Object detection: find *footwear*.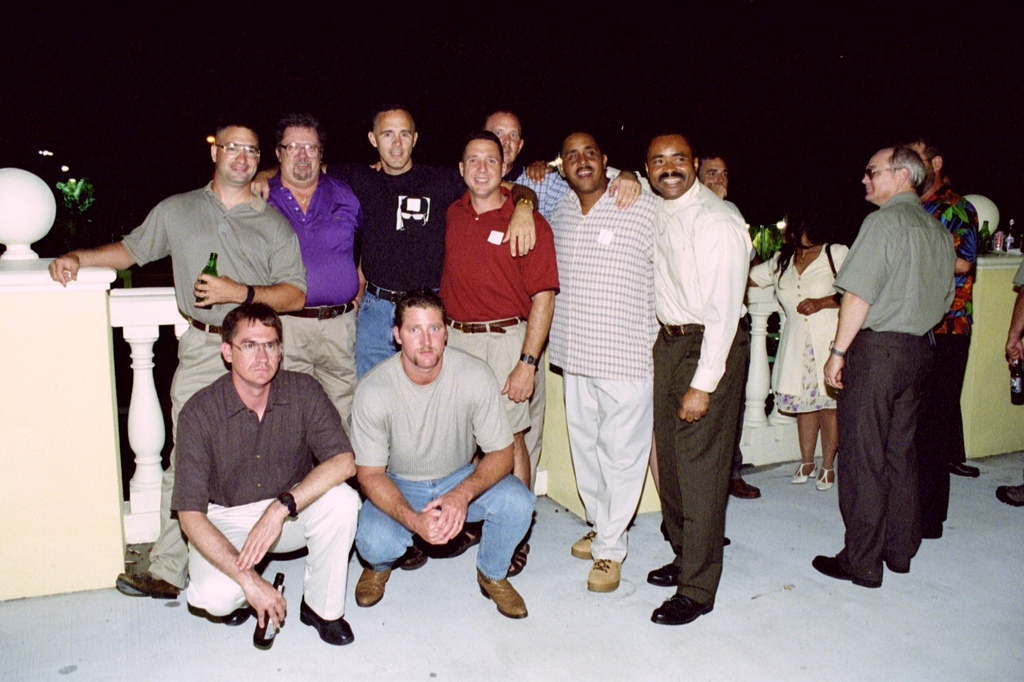
<bbox>649, 591, 710, 624</bbox>.
